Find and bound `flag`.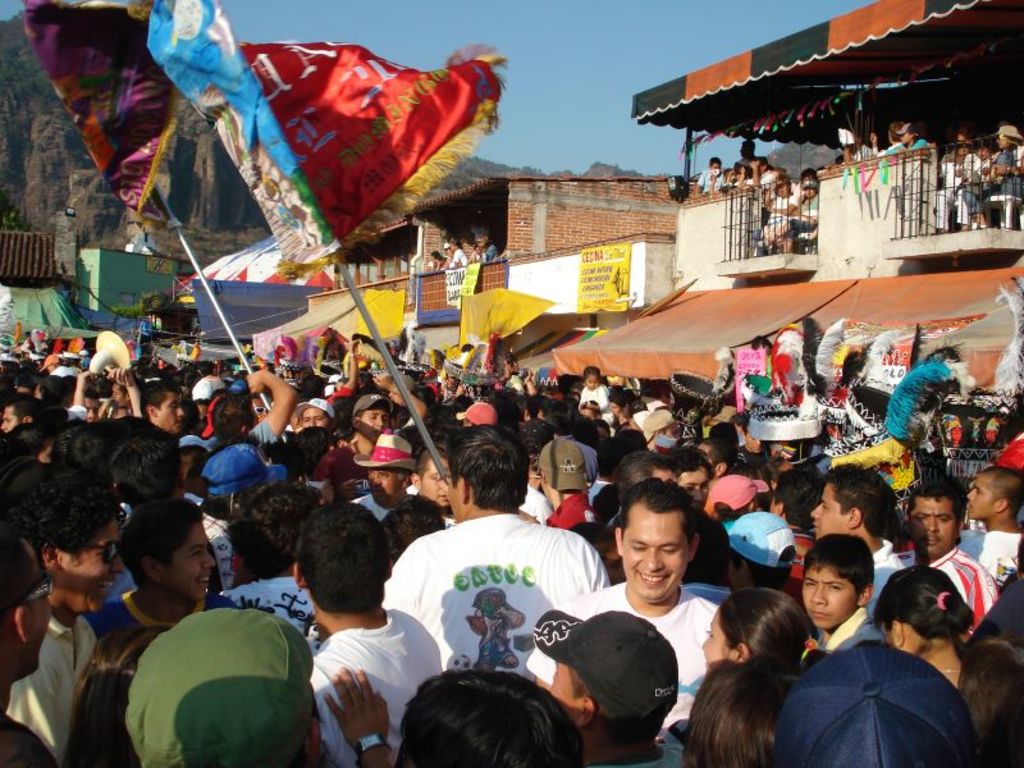
Bound: (221, 14, 484, 238).
